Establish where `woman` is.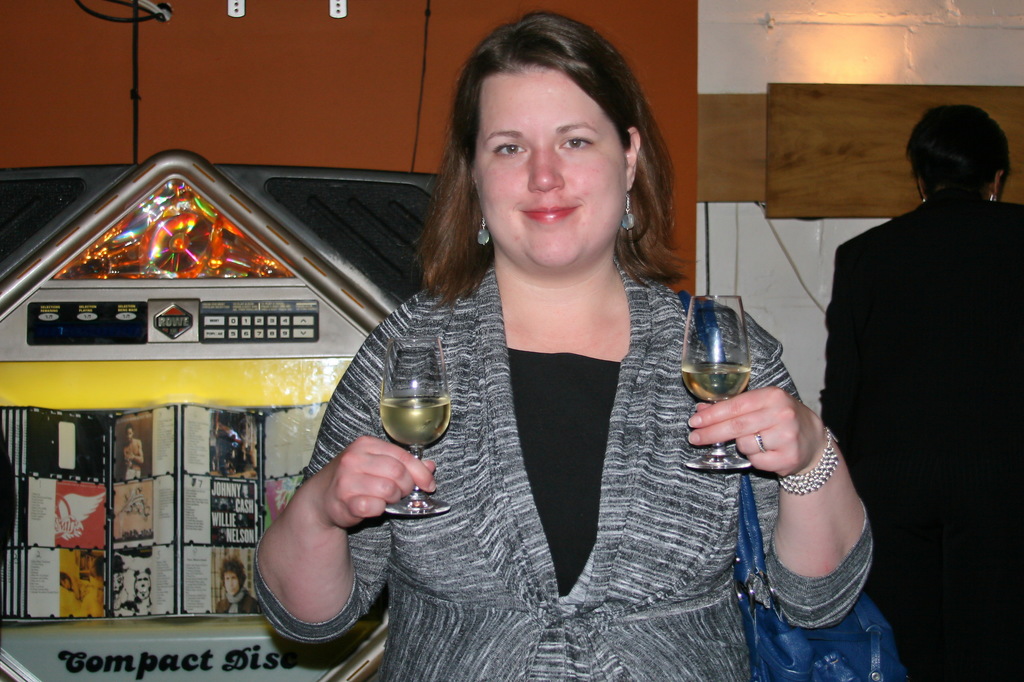
Established at x1=255, y1=12, x2=877, y2=681.
